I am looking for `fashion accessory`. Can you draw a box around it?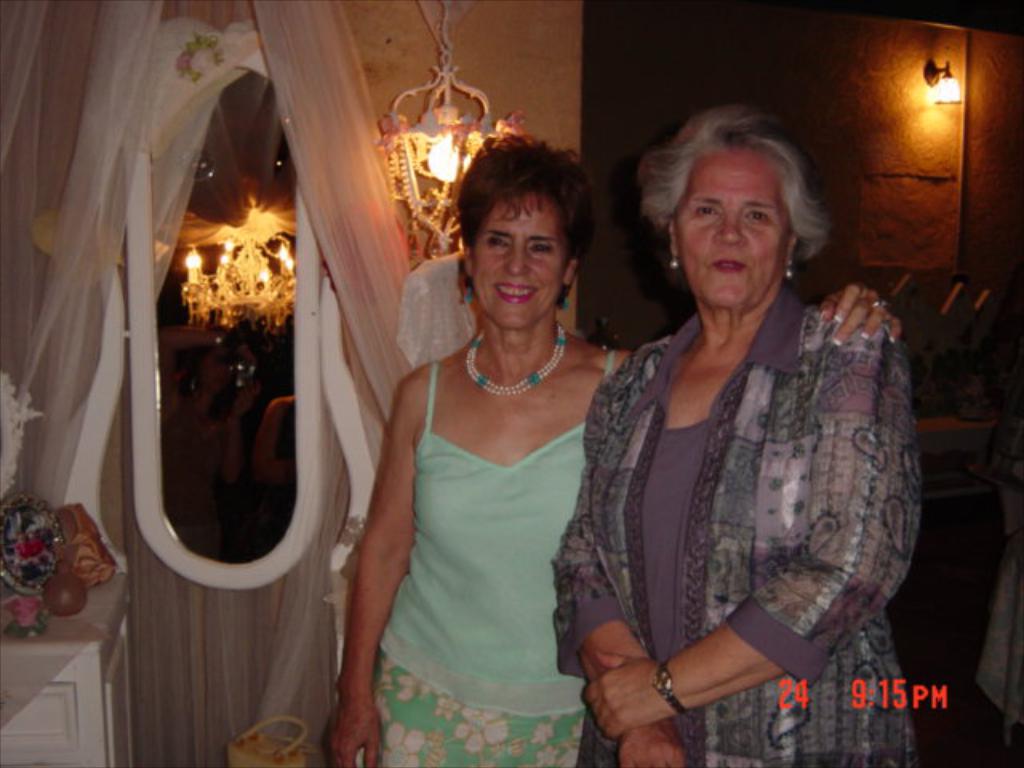
Sure, the bounding box is left=466, top=283, right=474, bottom=302.
